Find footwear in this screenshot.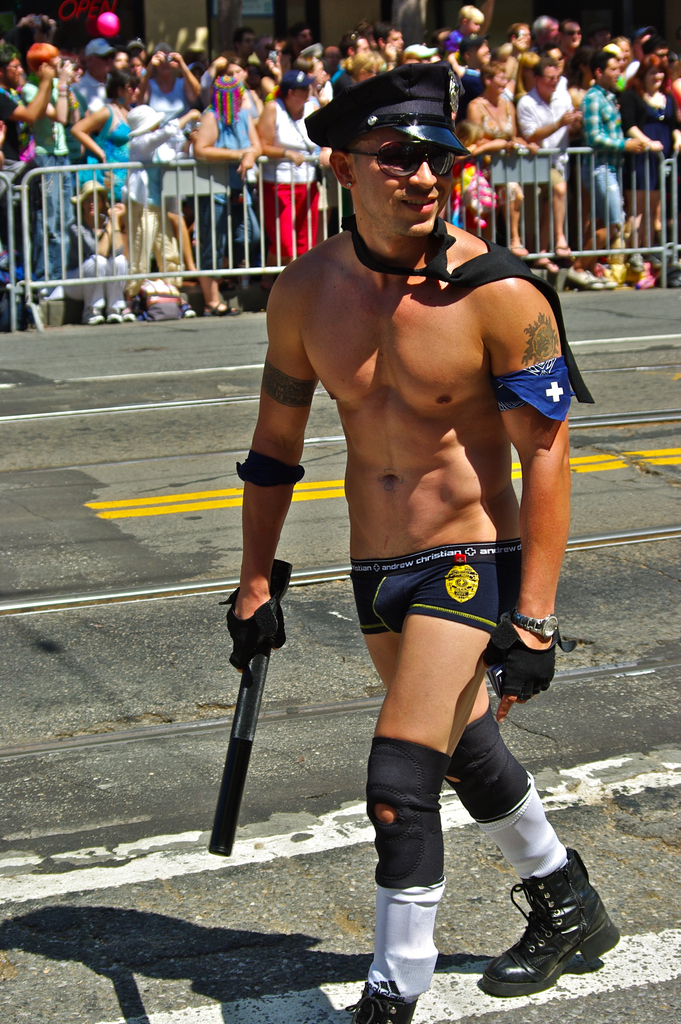
The bounding box for footwear is 77:308:100:324.
